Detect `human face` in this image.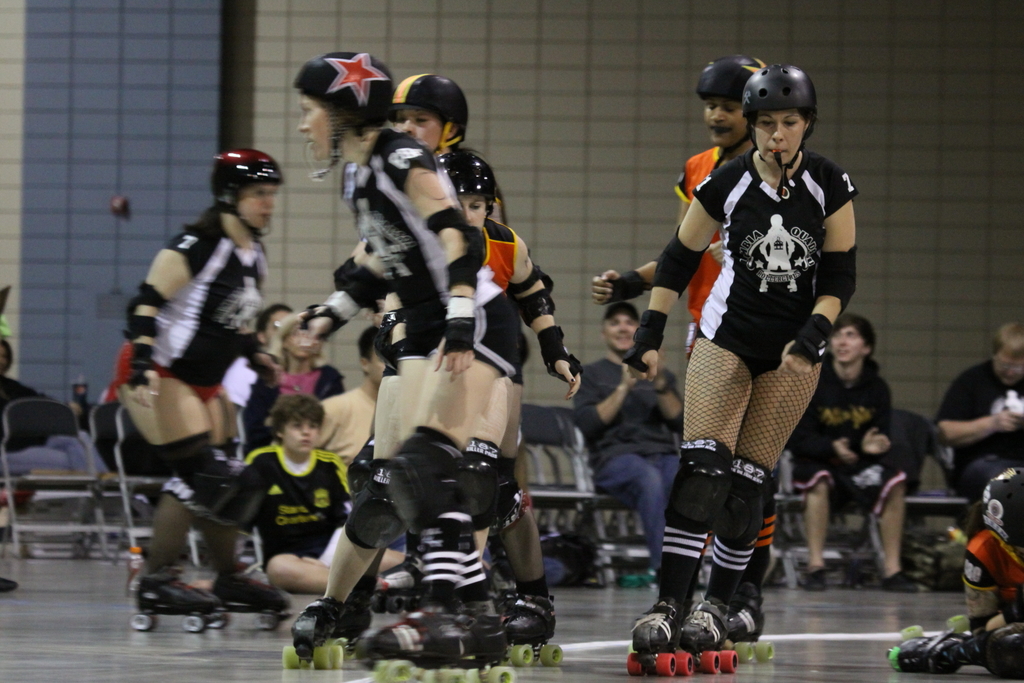
Detection: x1=828 y1=323 x2=865 y2=365.
